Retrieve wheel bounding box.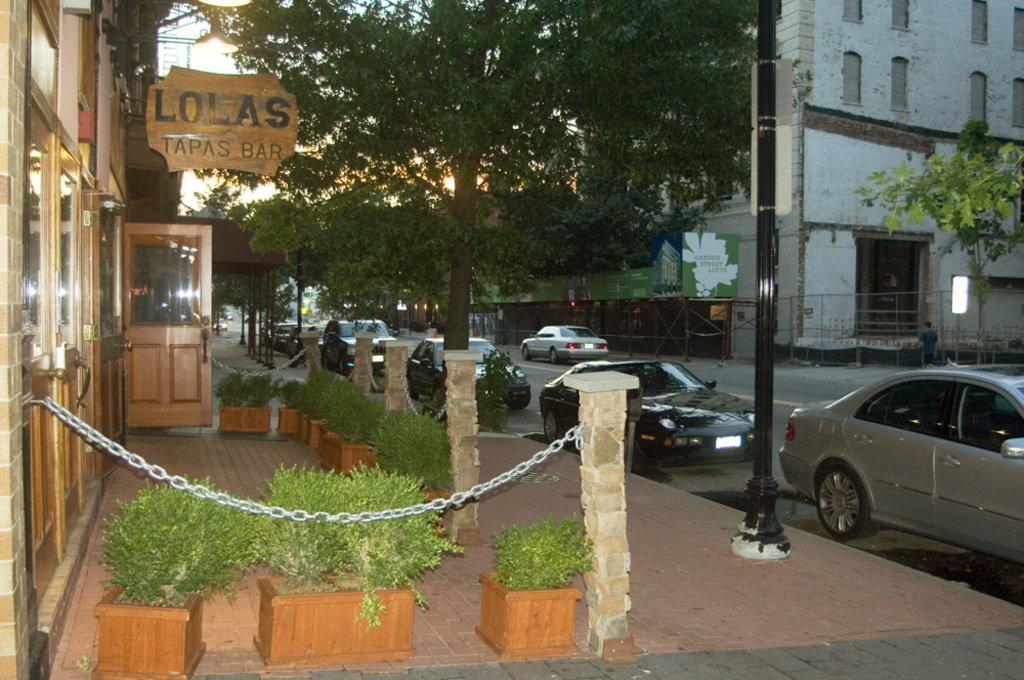
Bounding box: (left=544, top=408, right=559, bottom=443).
